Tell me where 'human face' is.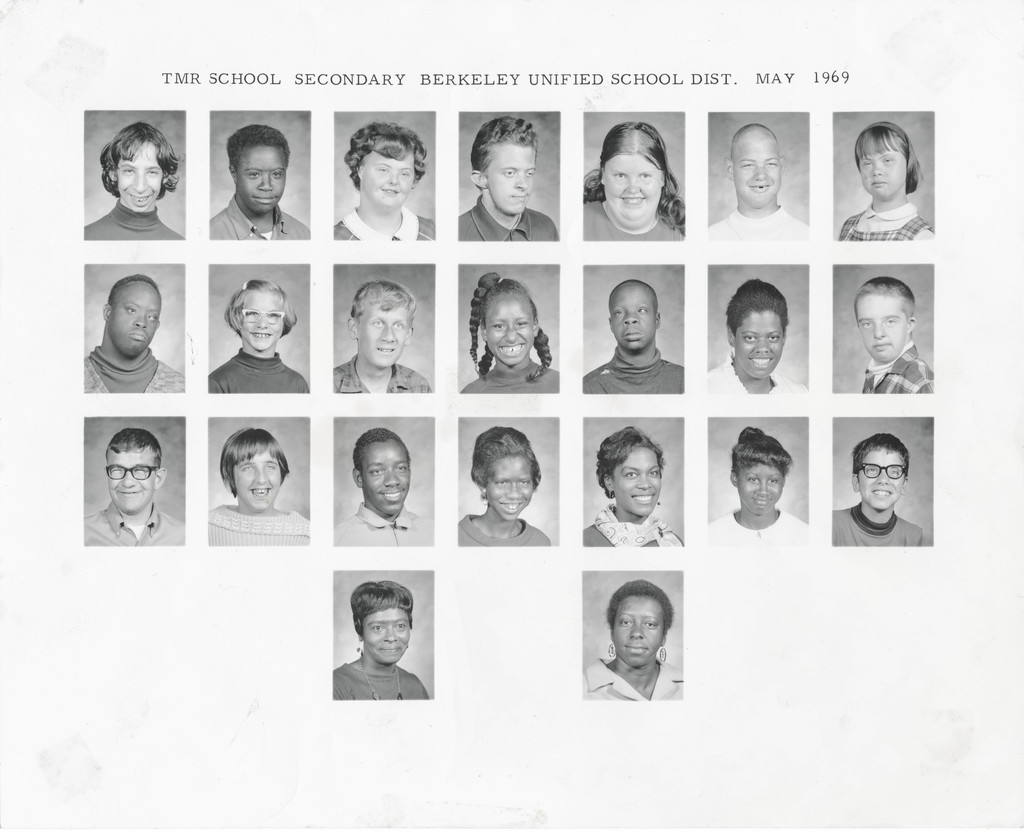
'human face' is at box(122, 149, 164, 213).
